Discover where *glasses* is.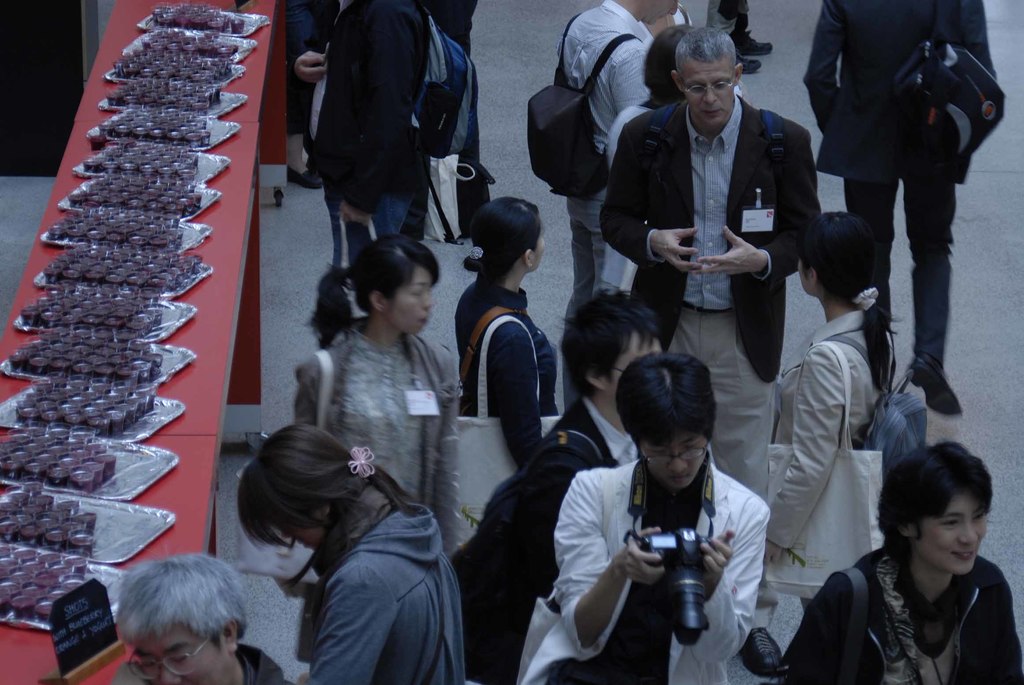
Discovered at (636,437,712,468).
